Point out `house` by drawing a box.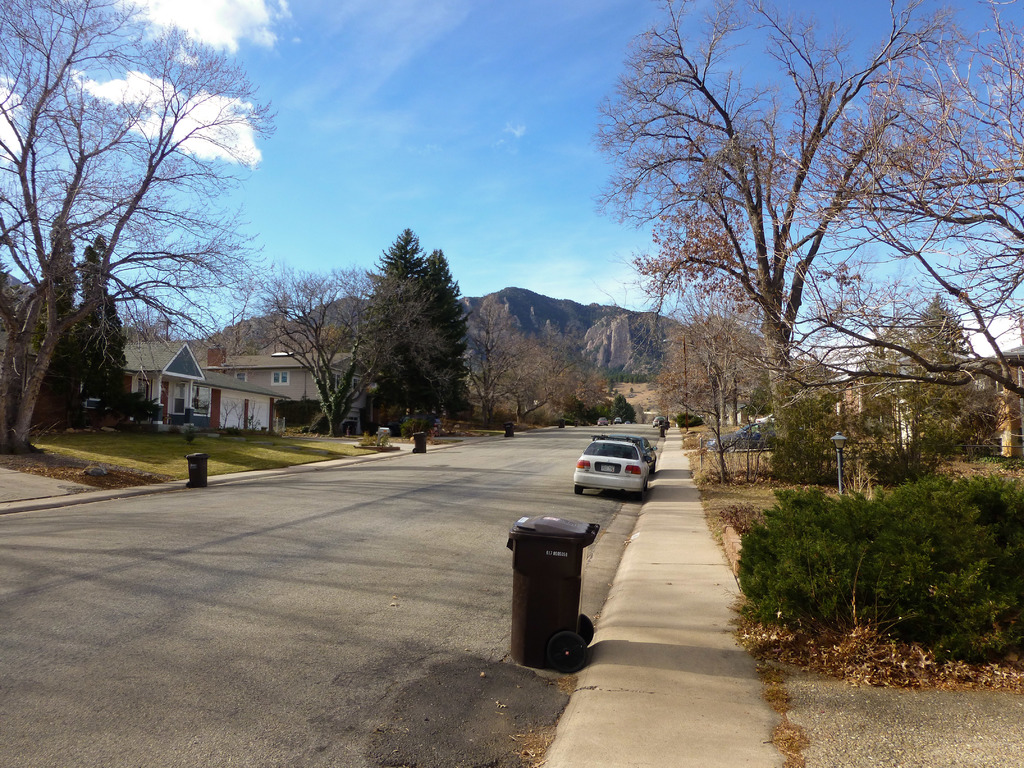
x1=219 y1=352 x2=379 y2=426.
